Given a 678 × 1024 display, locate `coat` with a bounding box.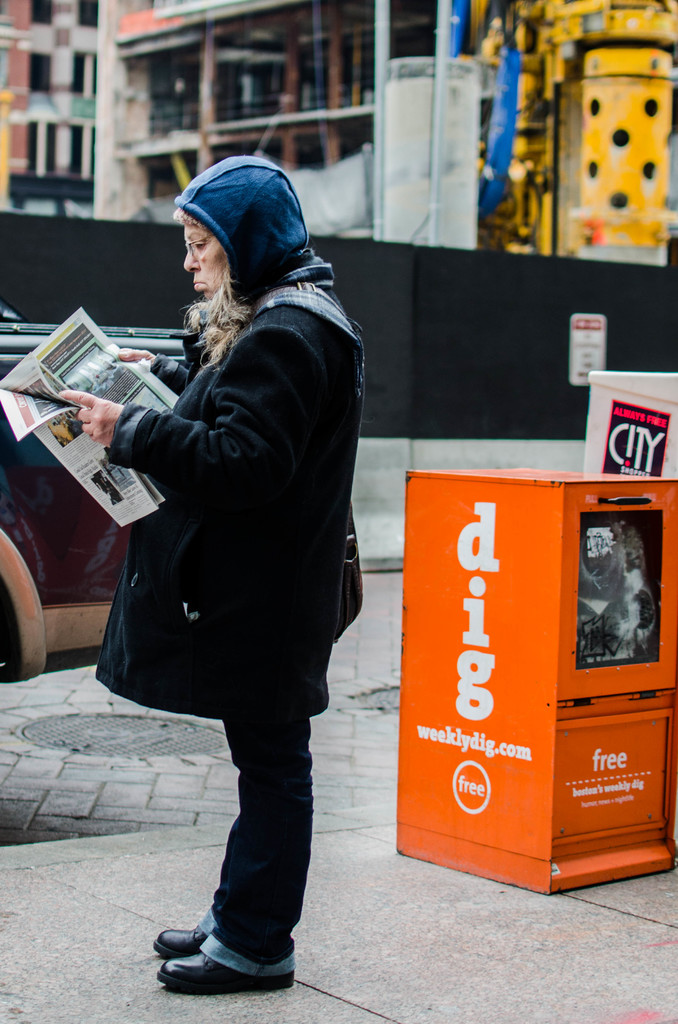
Located: <box>72,244,353,752</box>.
